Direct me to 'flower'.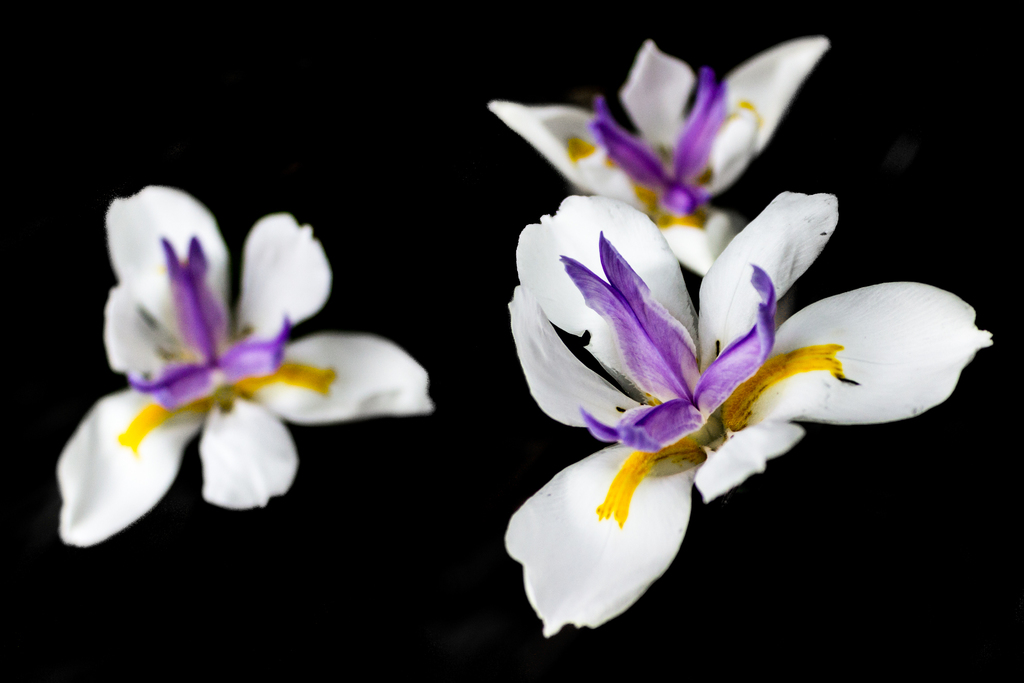
Direction: [481, 31, 835, 276].
